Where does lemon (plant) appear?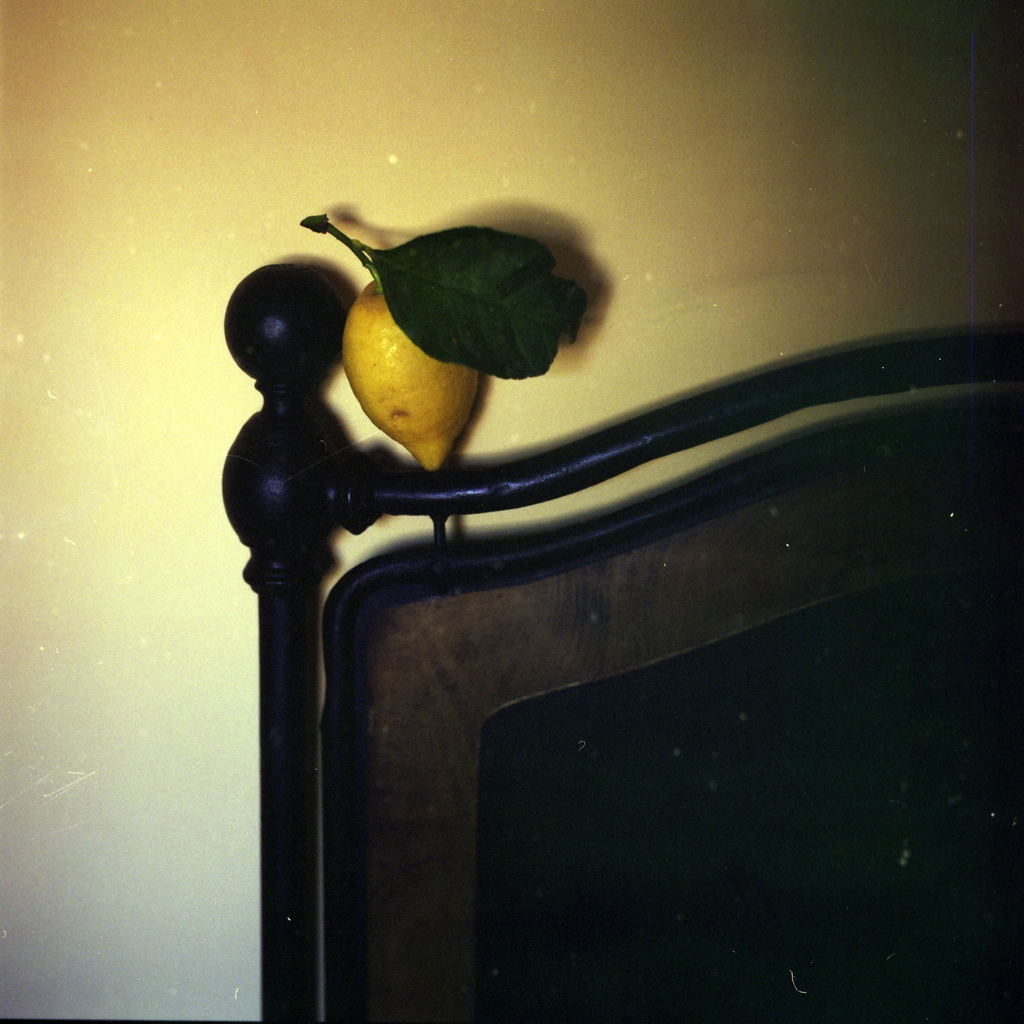
Appears at bbox=[339, 277, 488, 475].
